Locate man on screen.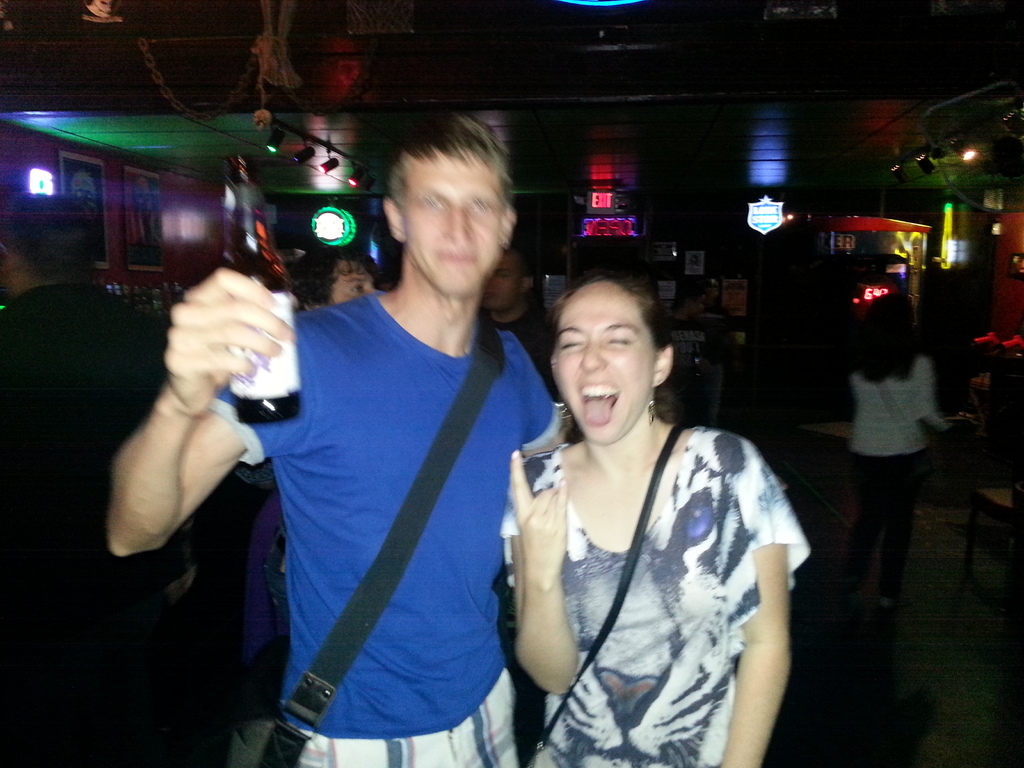
On screen at l=232, t=253, r=327, b=630.
